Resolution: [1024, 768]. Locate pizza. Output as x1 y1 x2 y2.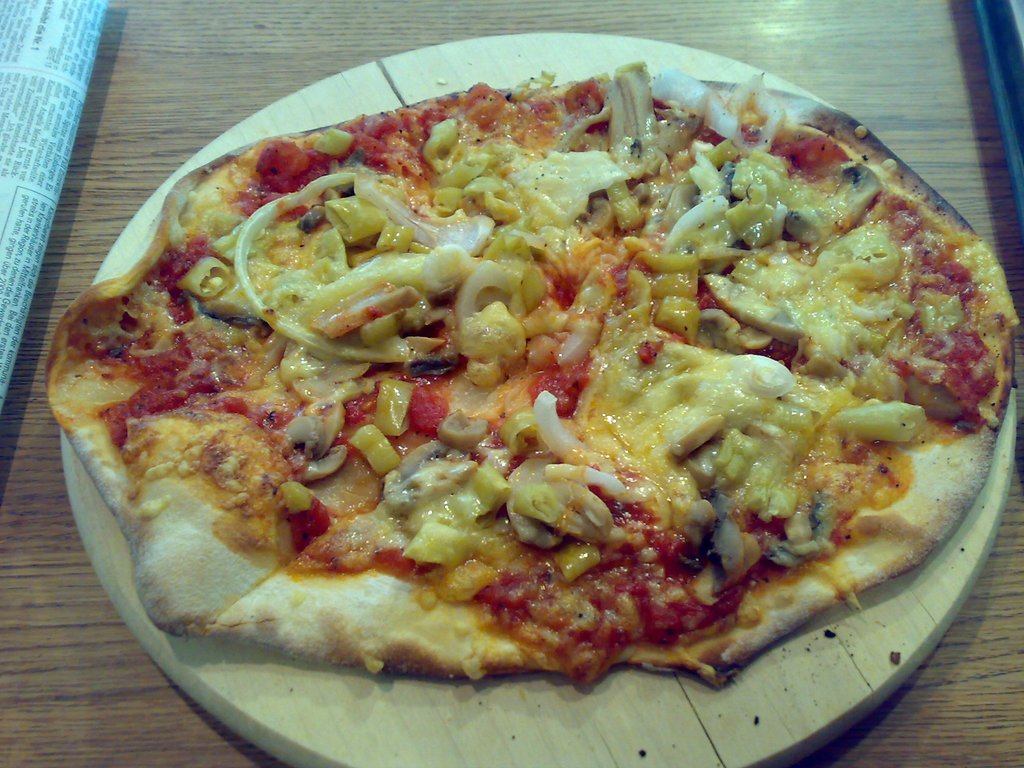
47 61 1019 685.
